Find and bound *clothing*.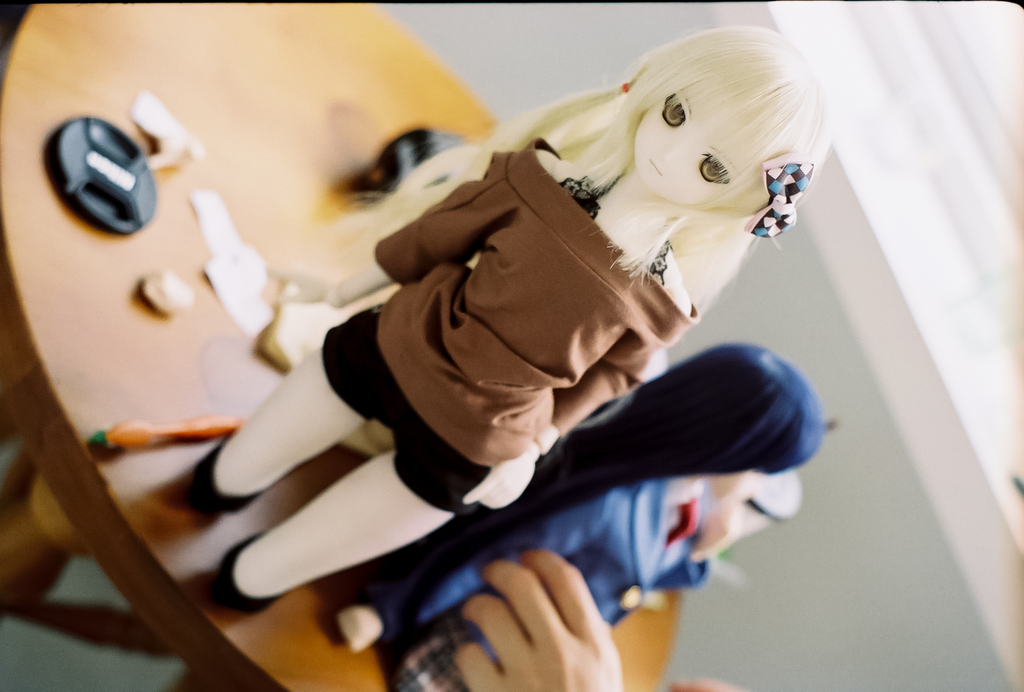
Bound: box(371, 133, 696, 472).
